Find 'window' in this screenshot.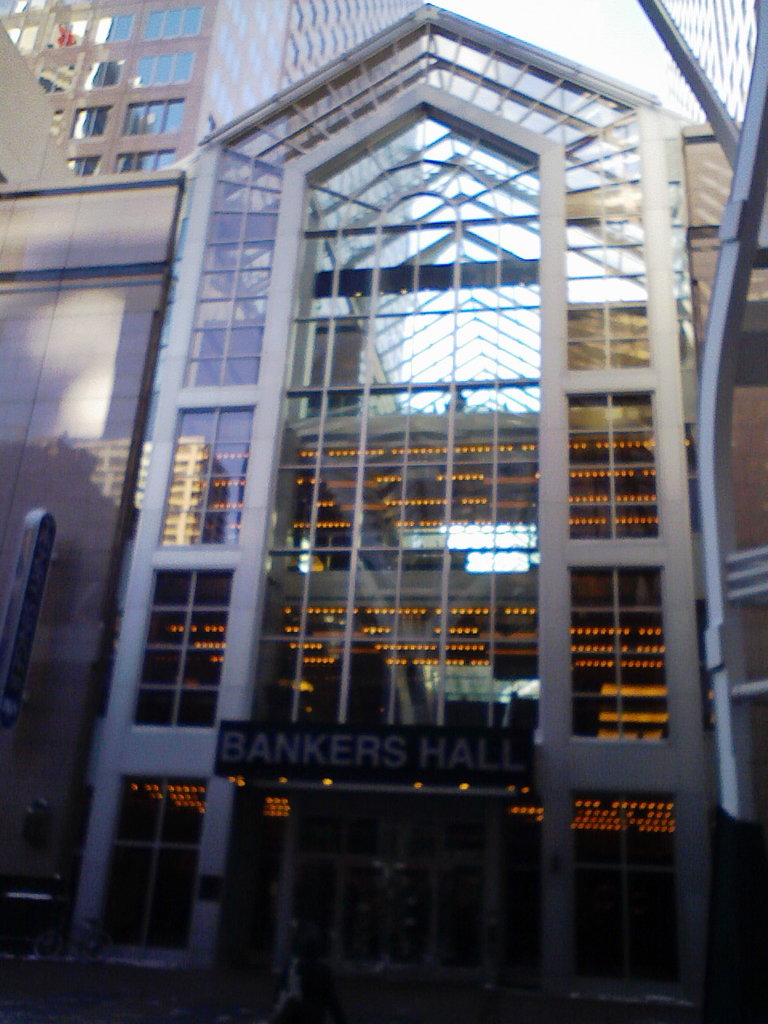
The bounding box for 'window' is (left=568, top=386, right=662, bottom=539).
